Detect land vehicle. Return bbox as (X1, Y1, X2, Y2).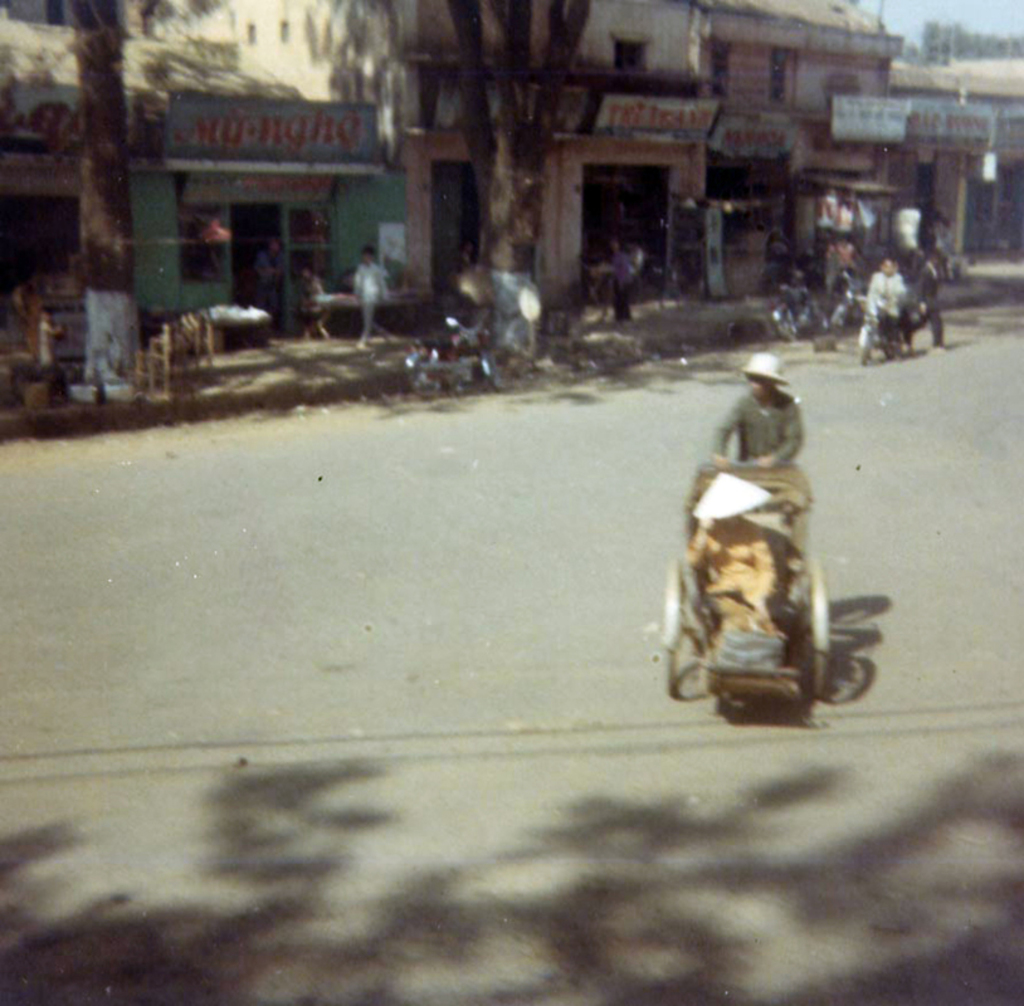
(764, 268, 828, 345).
